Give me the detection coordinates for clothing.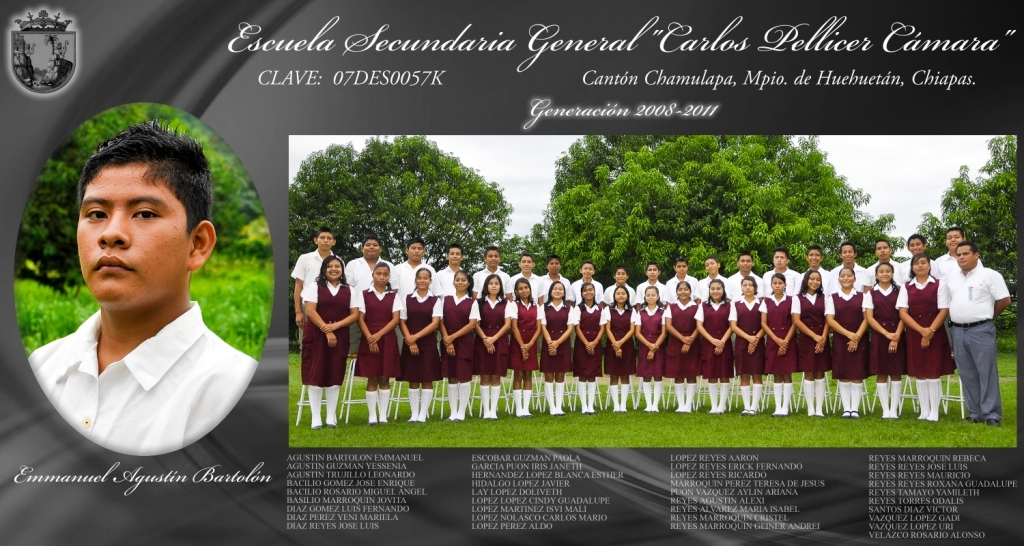
x1=513, y1=391, x2=520, y2=409.
